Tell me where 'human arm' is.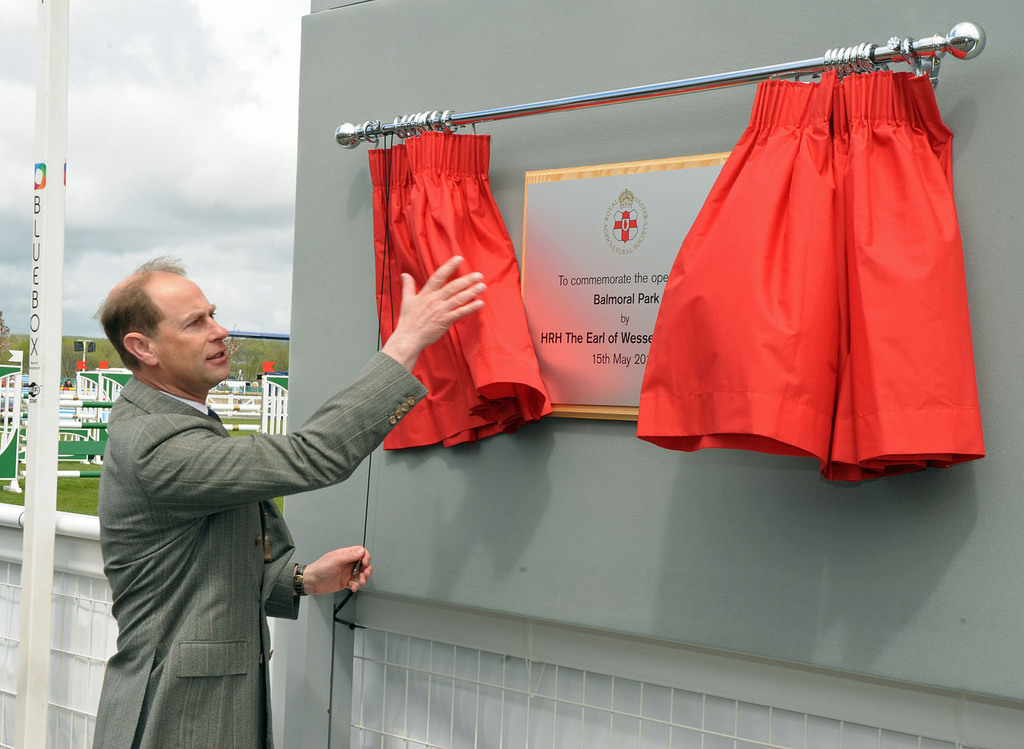
'human arm' is at rect(239, 328, 429, 519).
